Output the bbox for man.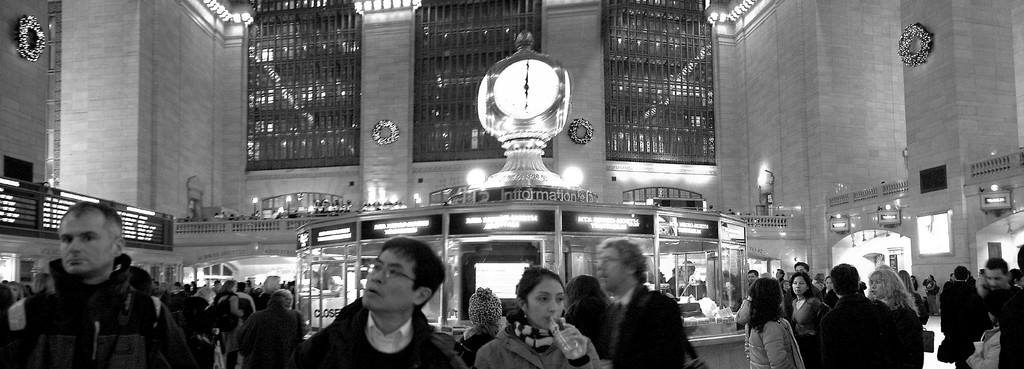
(998, 237, 1023, 368).
